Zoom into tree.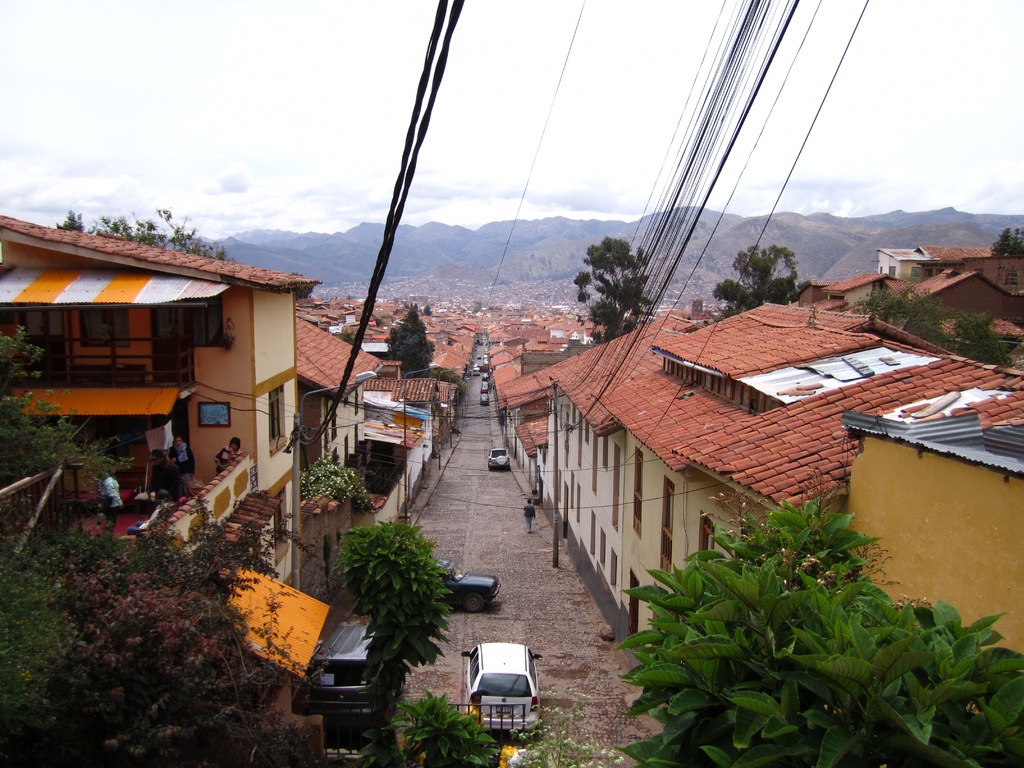
Zoom target: 948:299:1023:394.
